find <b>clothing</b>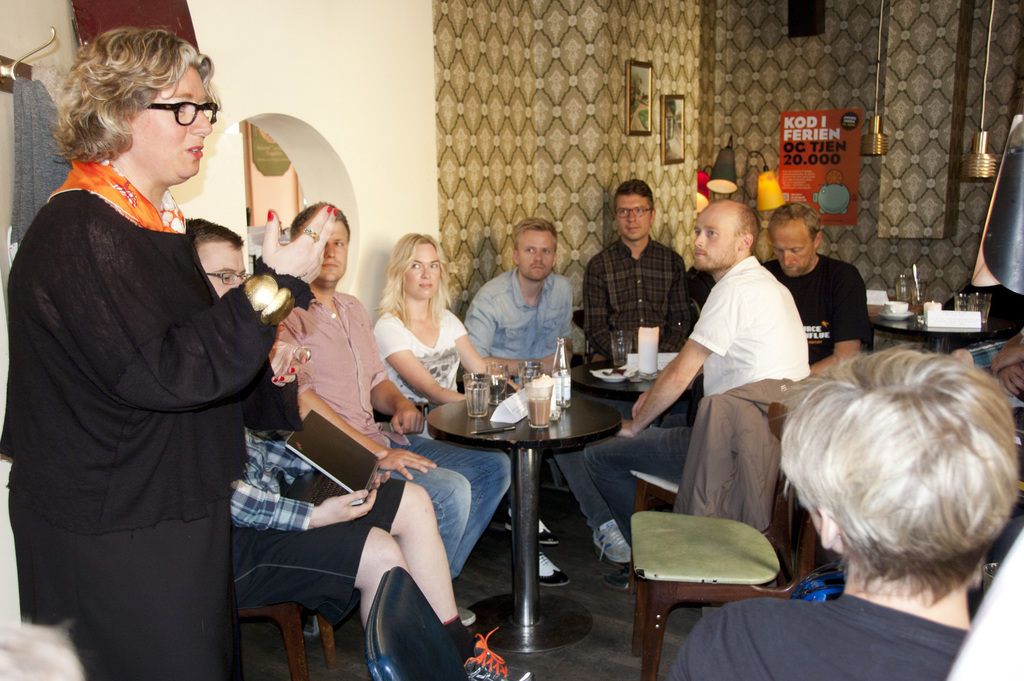
BBox(463, 270, 615, 533)
